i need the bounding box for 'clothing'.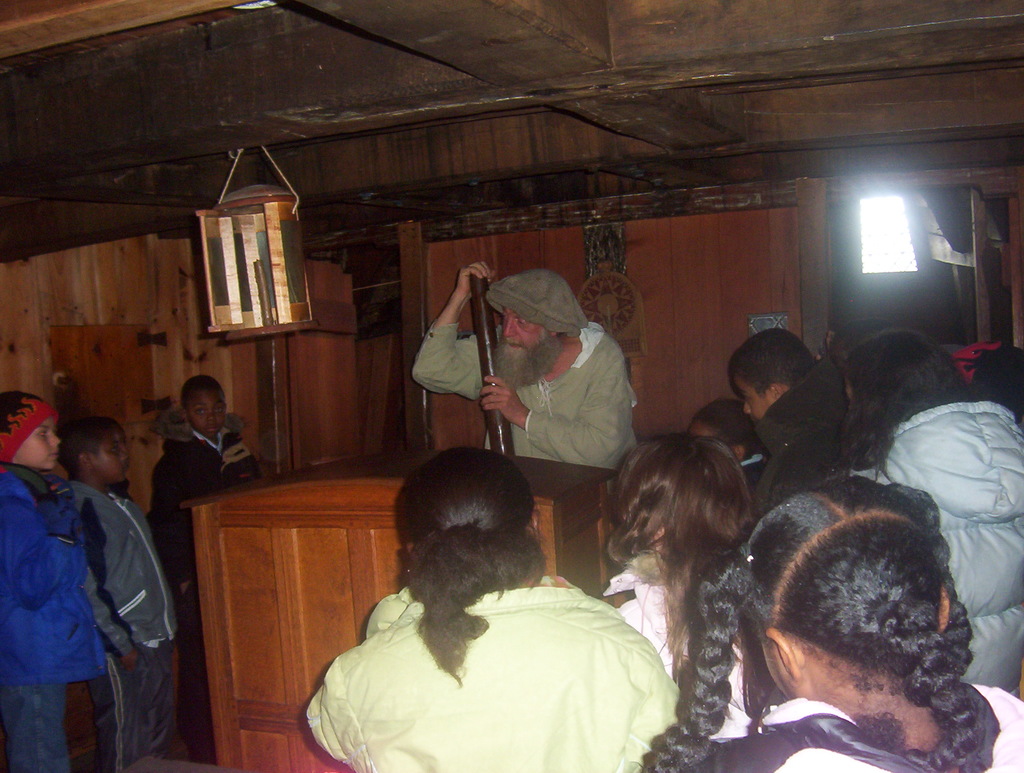
Here it is: <box>845,404,1023,690</box>.
